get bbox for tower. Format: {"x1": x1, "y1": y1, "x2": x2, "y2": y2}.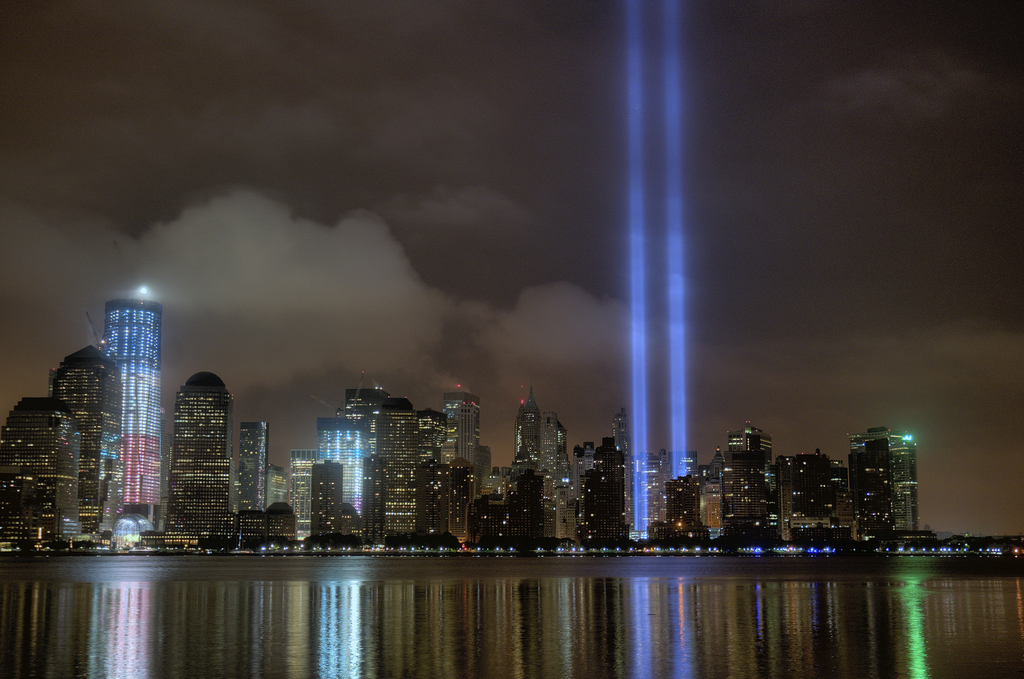
{"x1": 364, "y1": 394, "x2": 422, "y2": 551}.
